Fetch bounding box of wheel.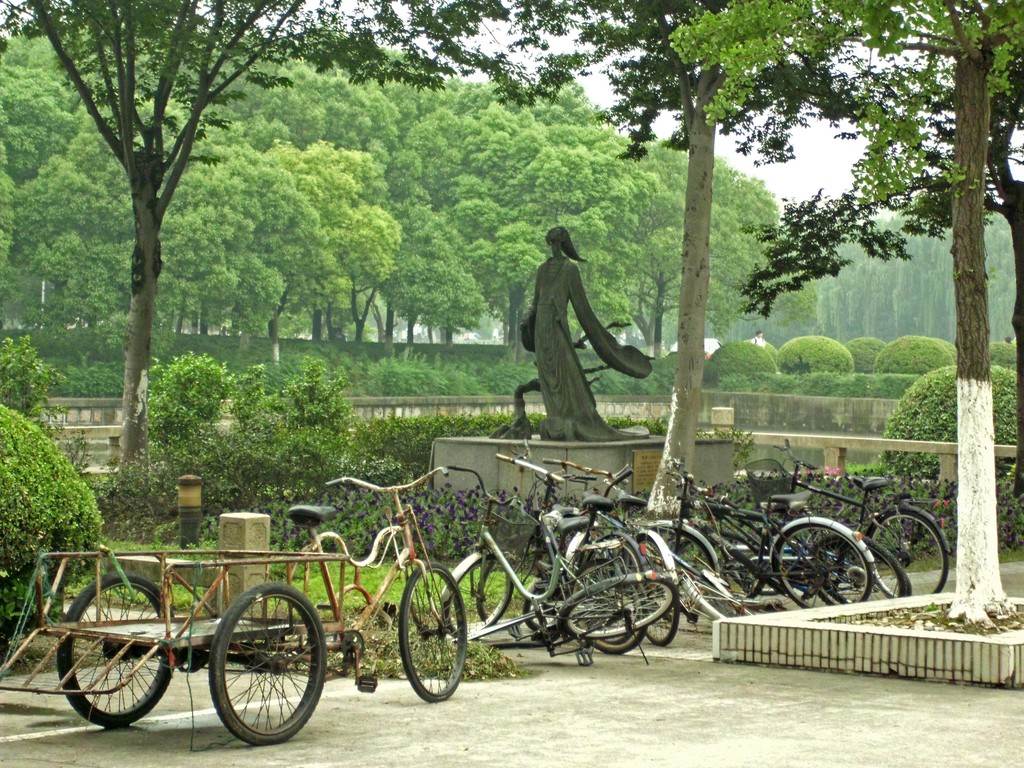
Bbox: (left=771, top=511, right=877, bottom=609).
